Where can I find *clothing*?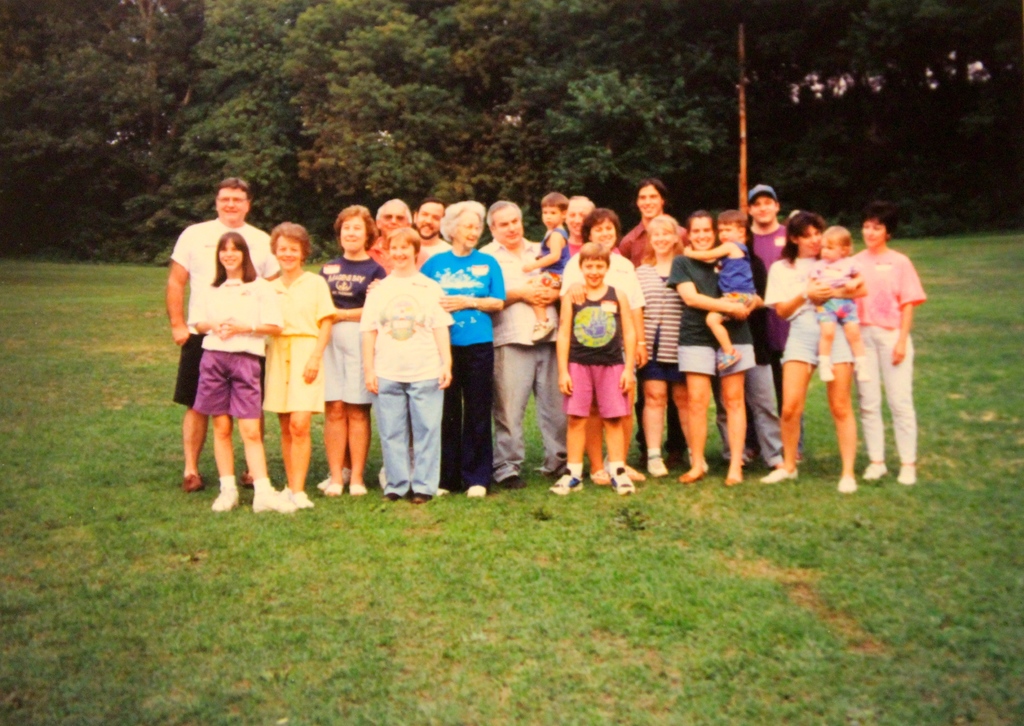
You can find it at [848, 253, 924, 458].
